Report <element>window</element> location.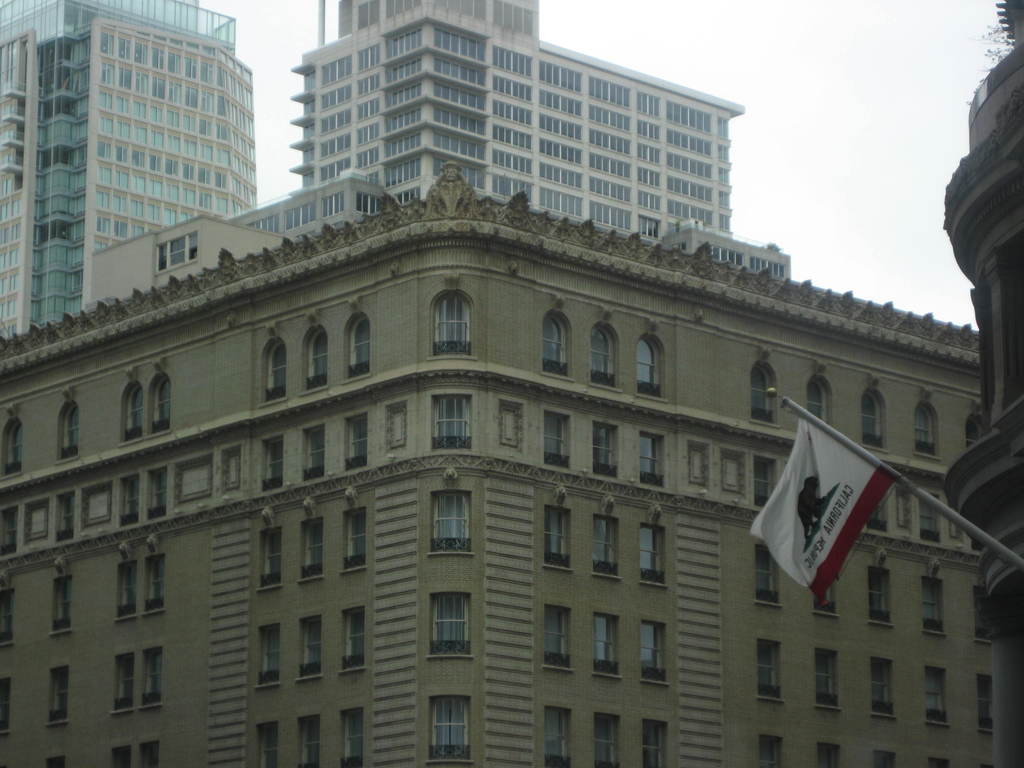
Report: l=118, t=376, r=149, b=444.
